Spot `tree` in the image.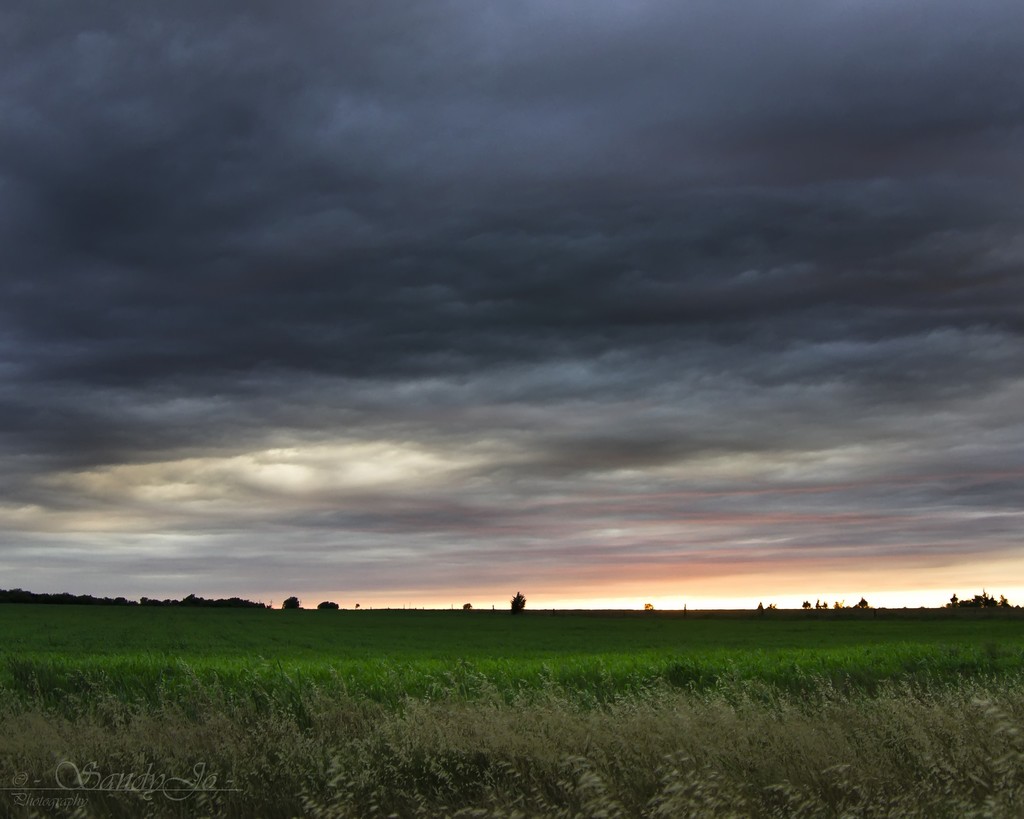
`tree` found at 318/598/342/612.
